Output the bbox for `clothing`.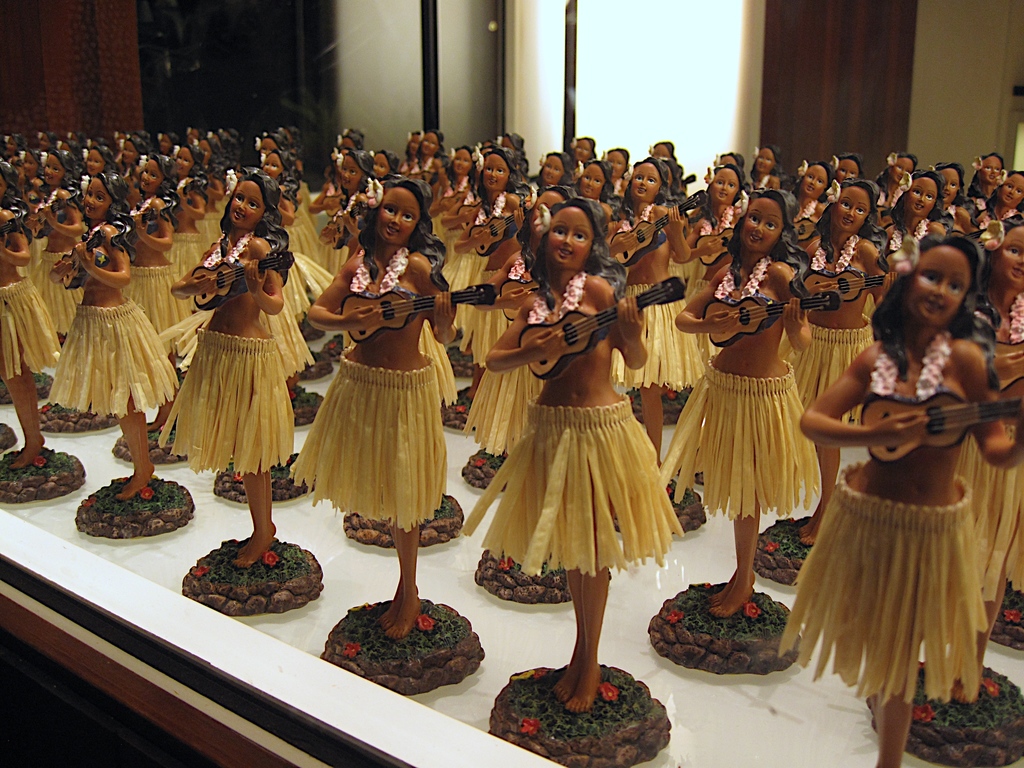
776, 462, 986, 701.
